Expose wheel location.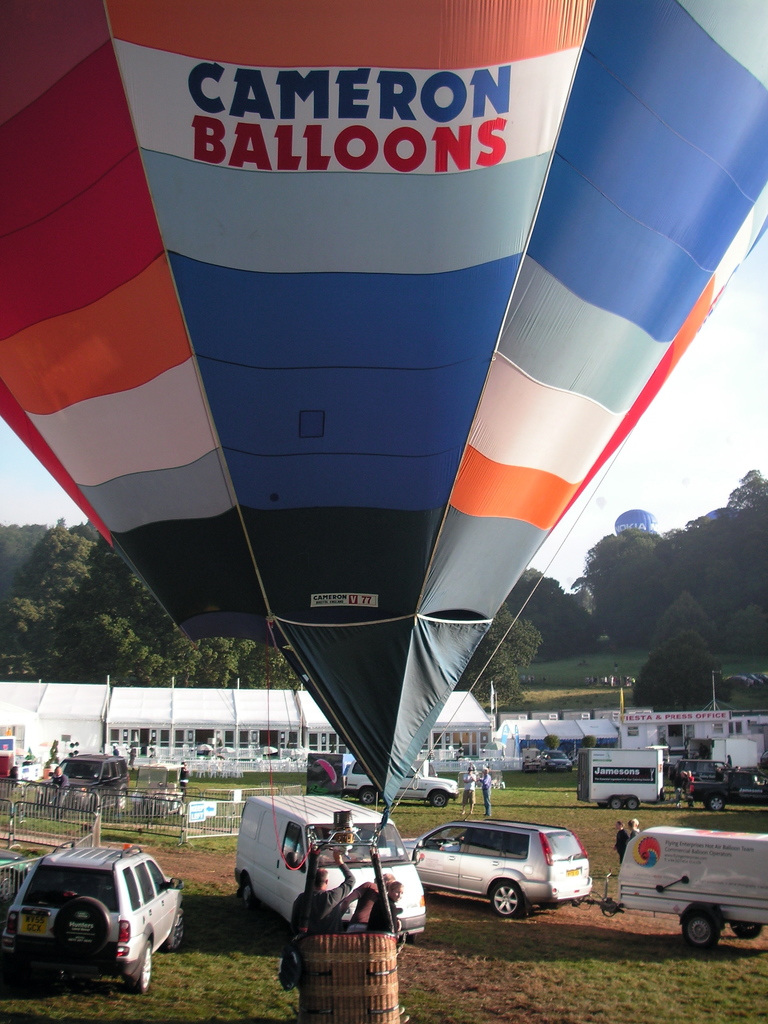
Exposed at crop(357, 787, 376, 804).
